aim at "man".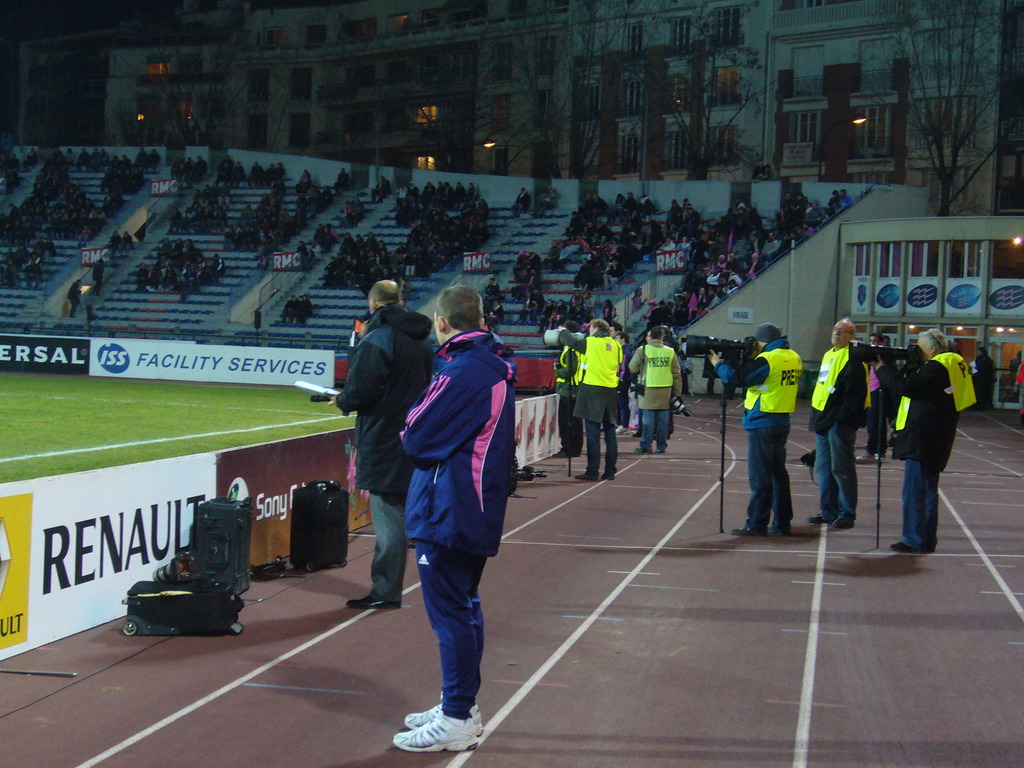
Aimed at (left=537, top=184, right=563, bottom=212).
